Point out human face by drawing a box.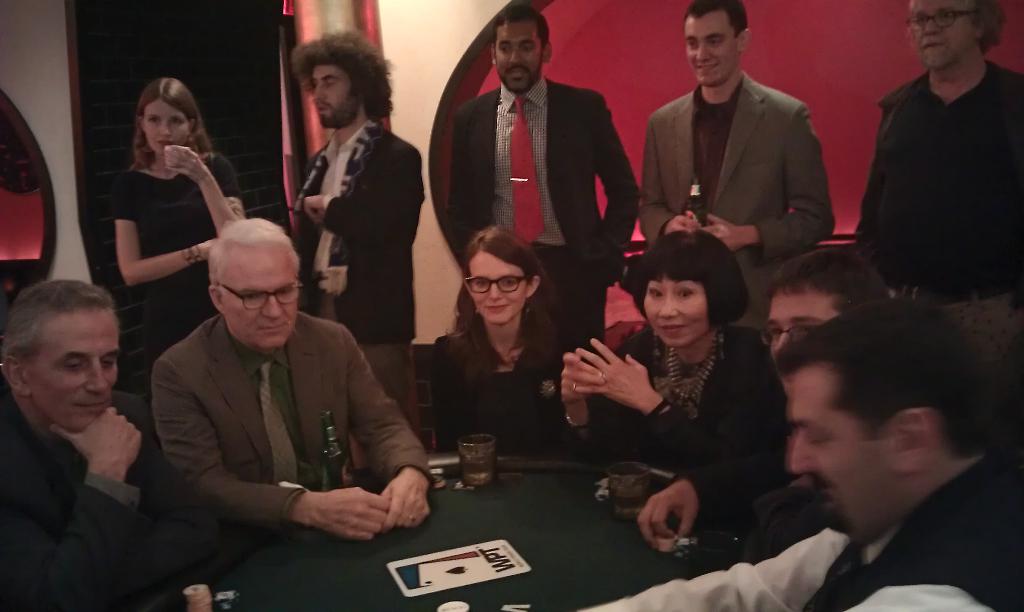
<bbox>915, 2, 970, 62</bbox>.
